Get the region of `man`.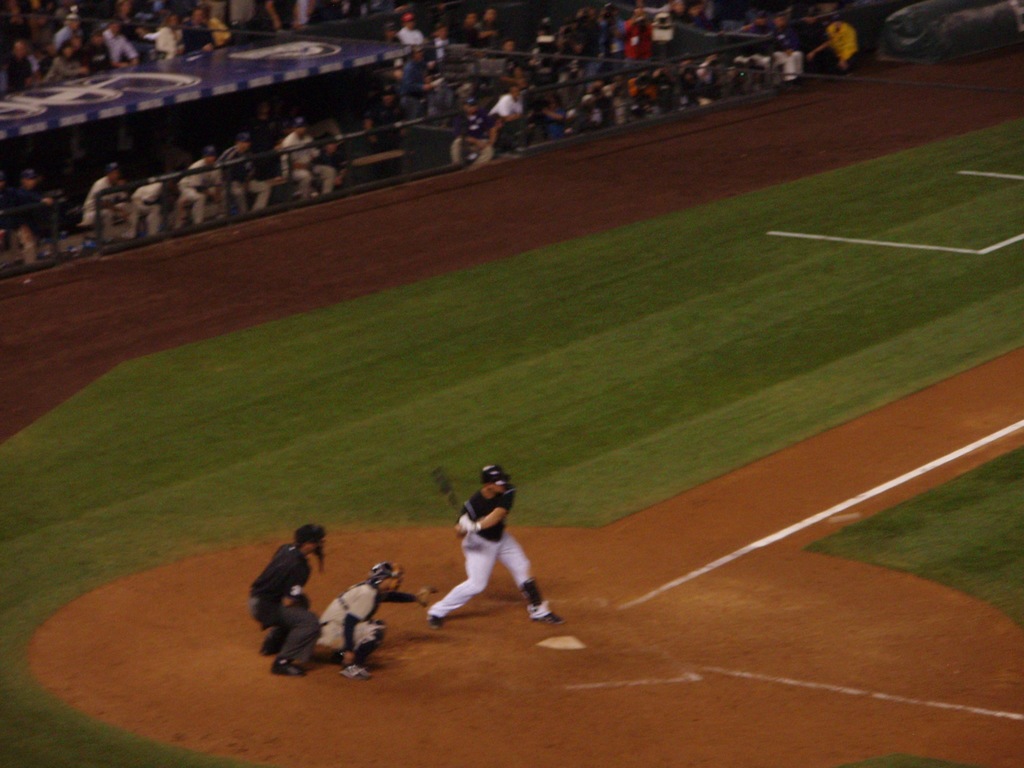
(left=424, top=461, right=545, bottom=638).
